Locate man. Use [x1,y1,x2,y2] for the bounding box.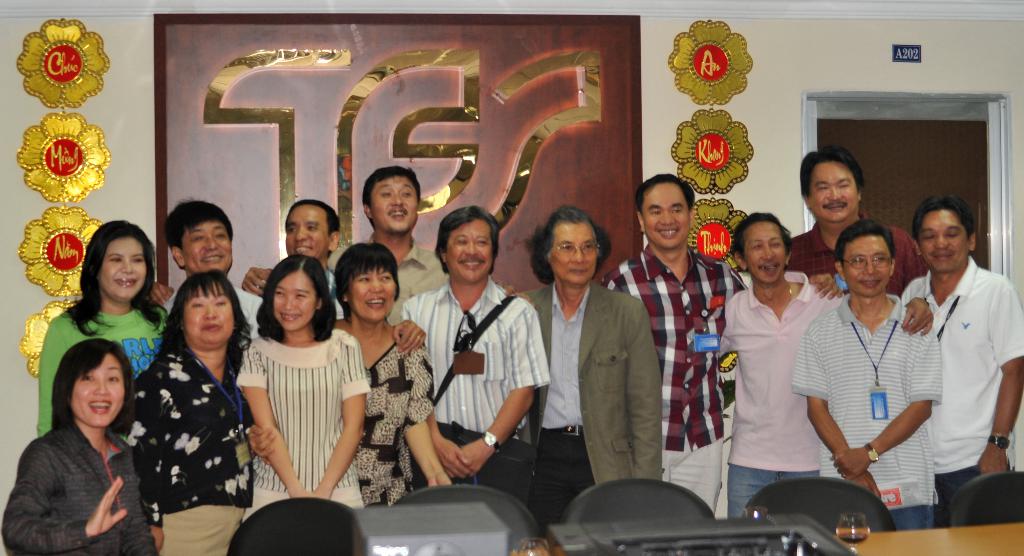
[601,172,840,509].
